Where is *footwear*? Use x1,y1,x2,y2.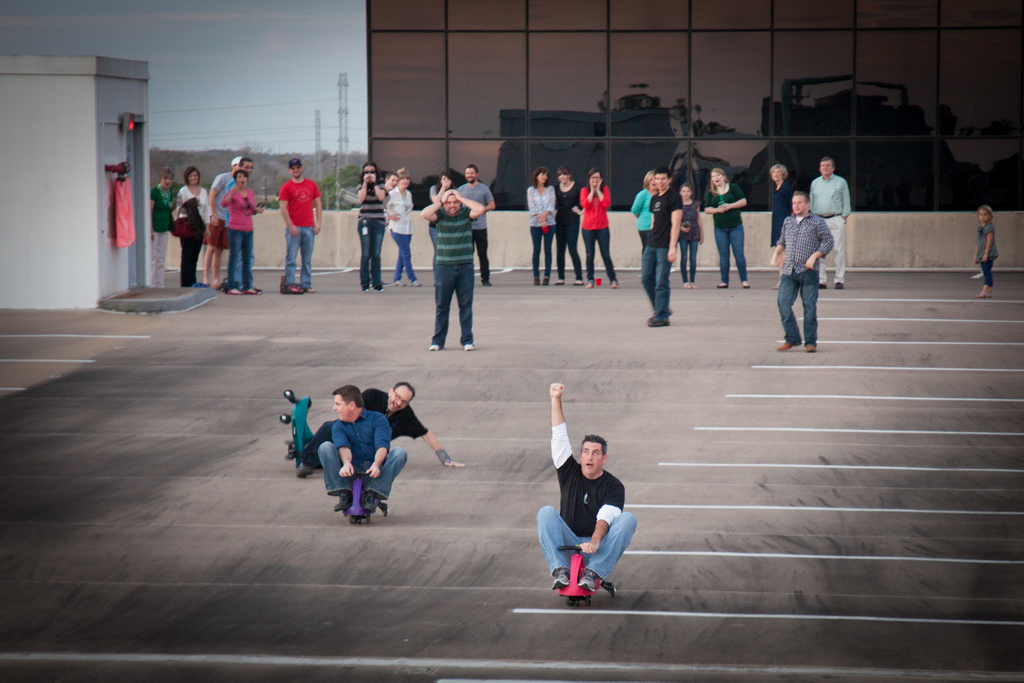
778,338,802,350.
